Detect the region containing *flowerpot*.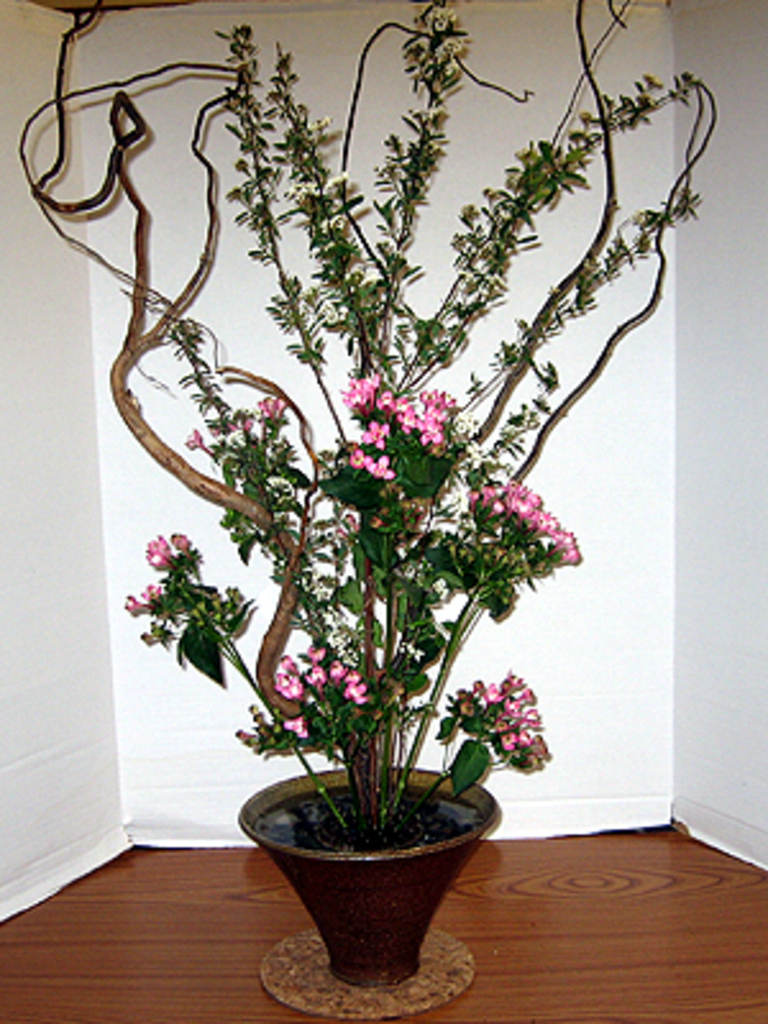
241 765 499 986.
